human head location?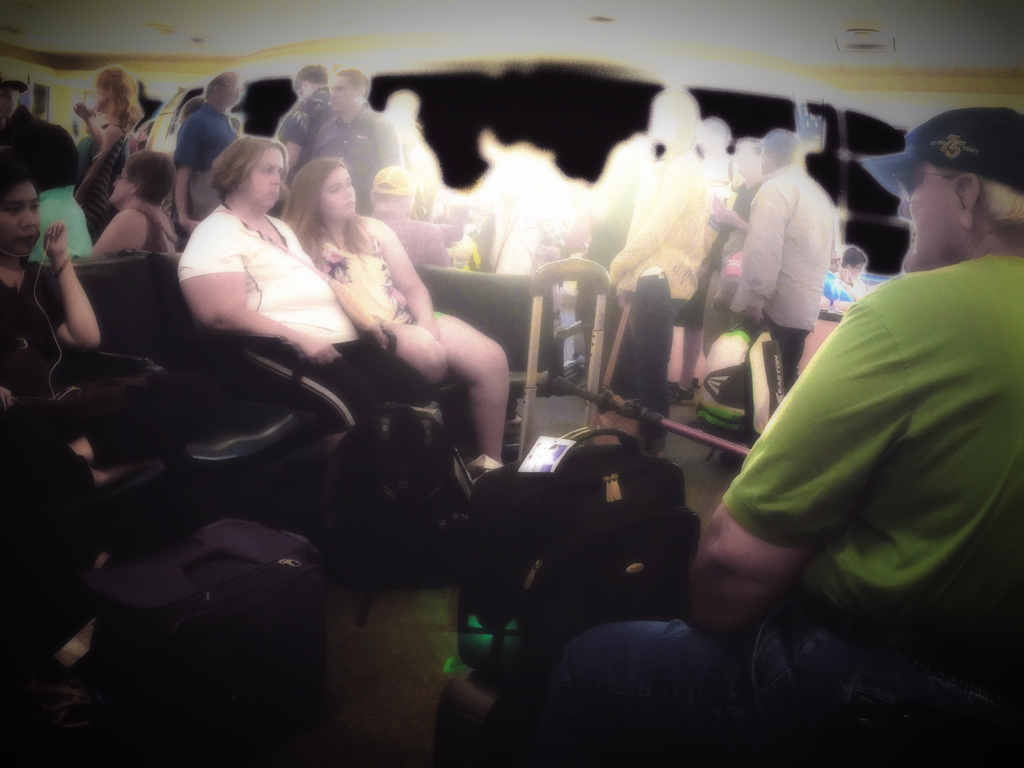
rect(206, 68, 243, 109)
